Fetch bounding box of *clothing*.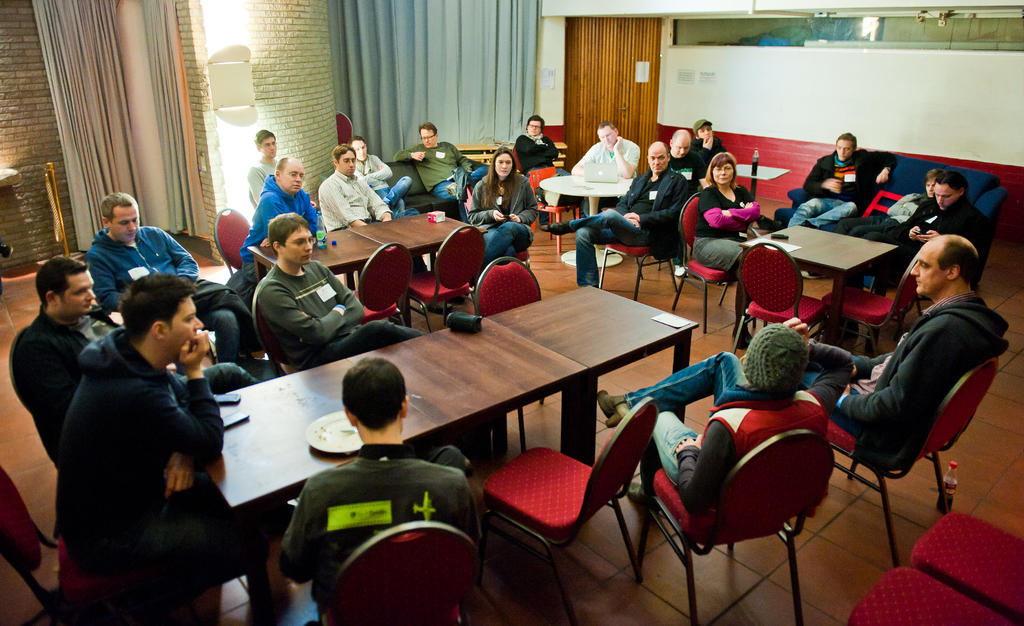
Bbox: x1=788, y1=195, x2=853, y2=229.
